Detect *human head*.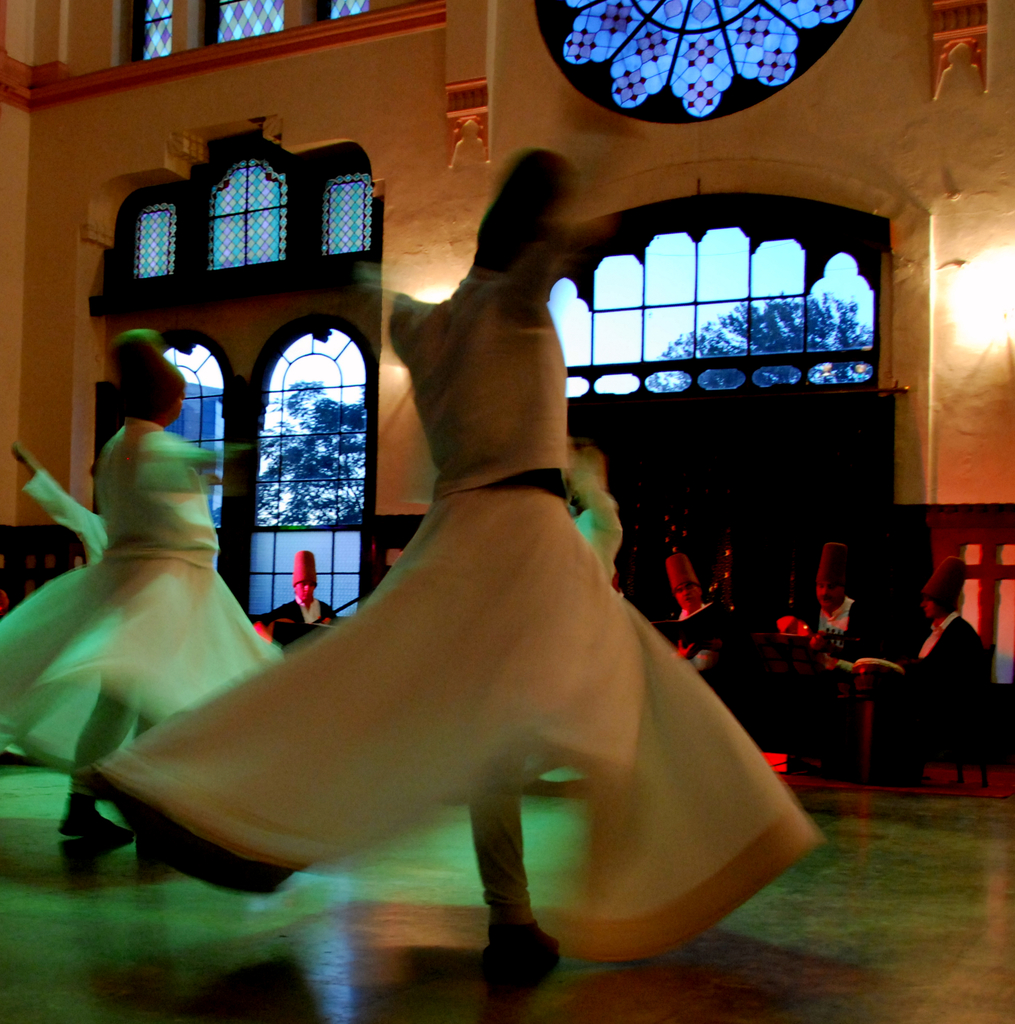
Detected at 813,543,847,607.
